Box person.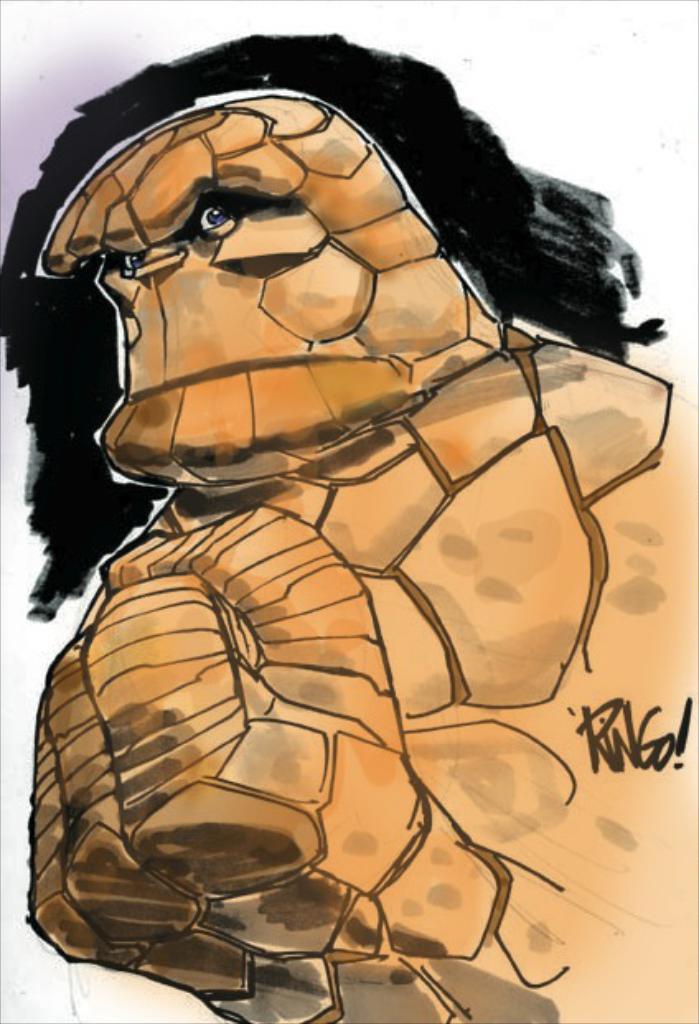
43,43,640,938.
